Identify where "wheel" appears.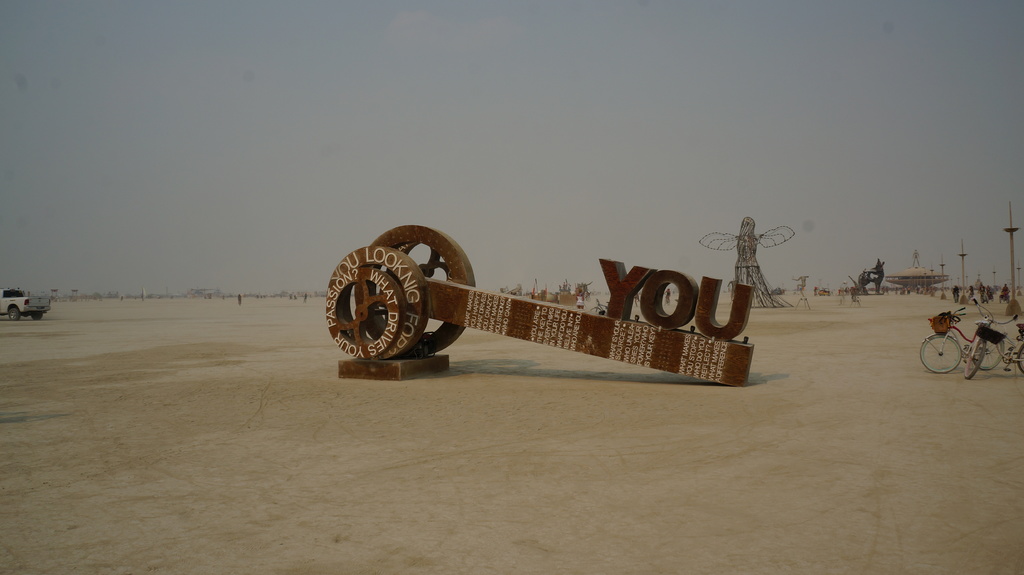
Appears at 972/337/1004/371.
